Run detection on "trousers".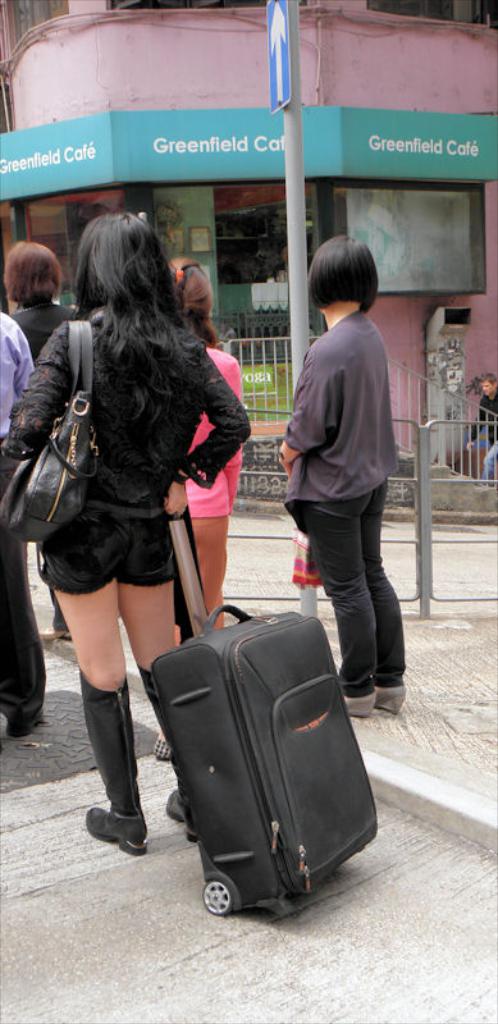
Result: 0:448:45:718.
